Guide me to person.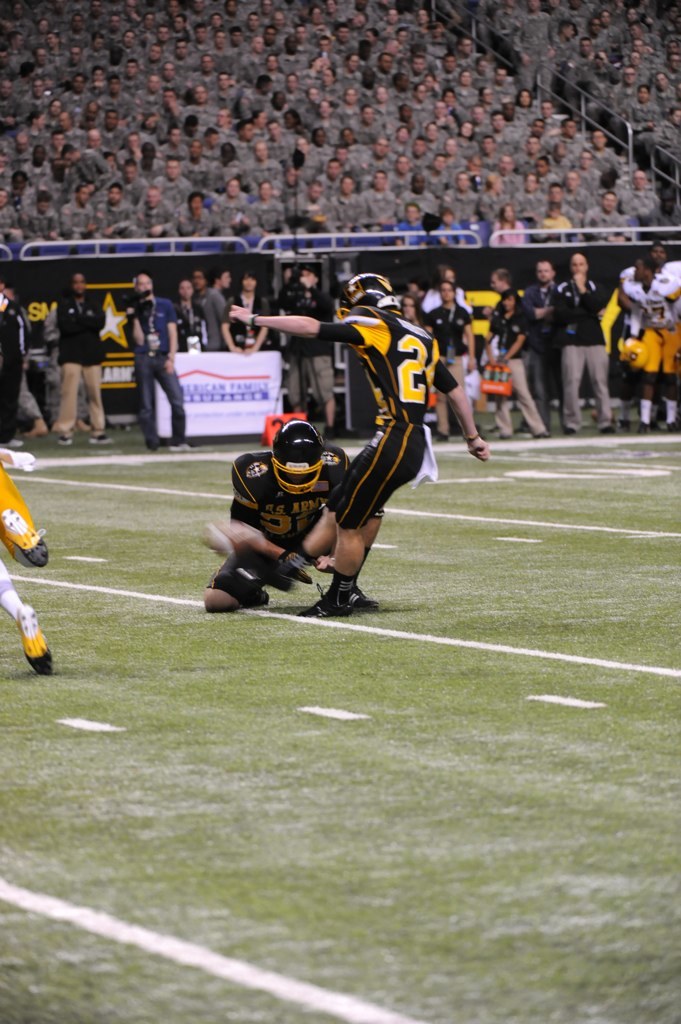
Guidance: 222/274/278/356.
